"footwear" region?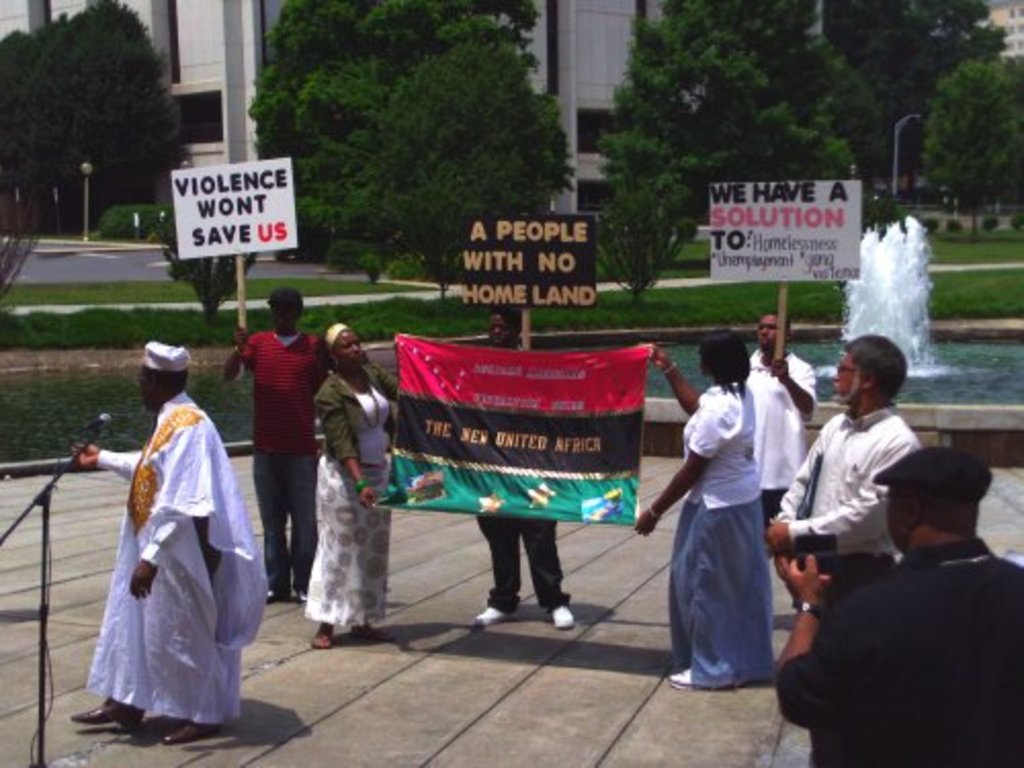
box=[160, 717, 211, 745]
